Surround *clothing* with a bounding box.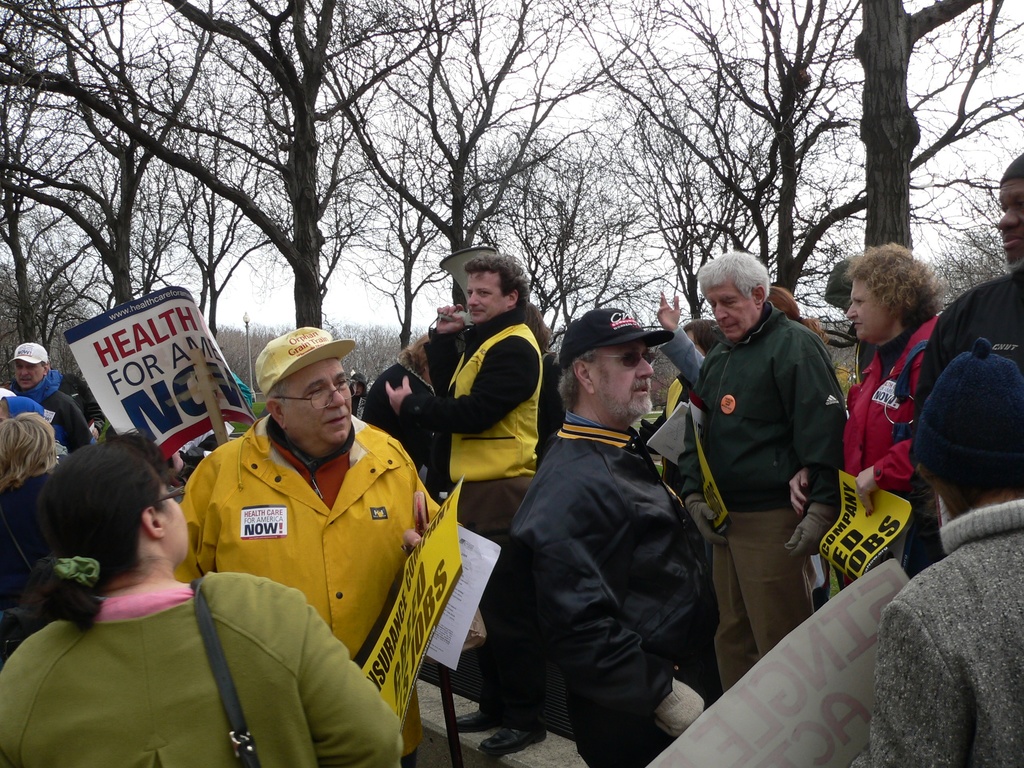
BBox(0, 622, 408, 767).
